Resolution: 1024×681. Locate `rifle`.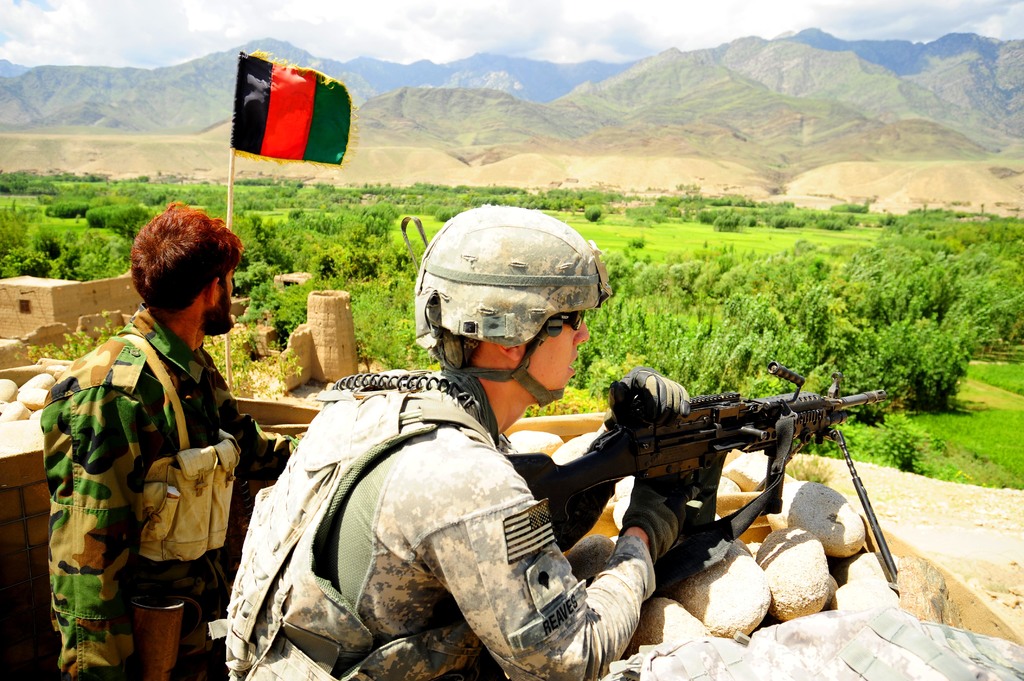
x1=506 y1=376 x2=902 y2=589.
